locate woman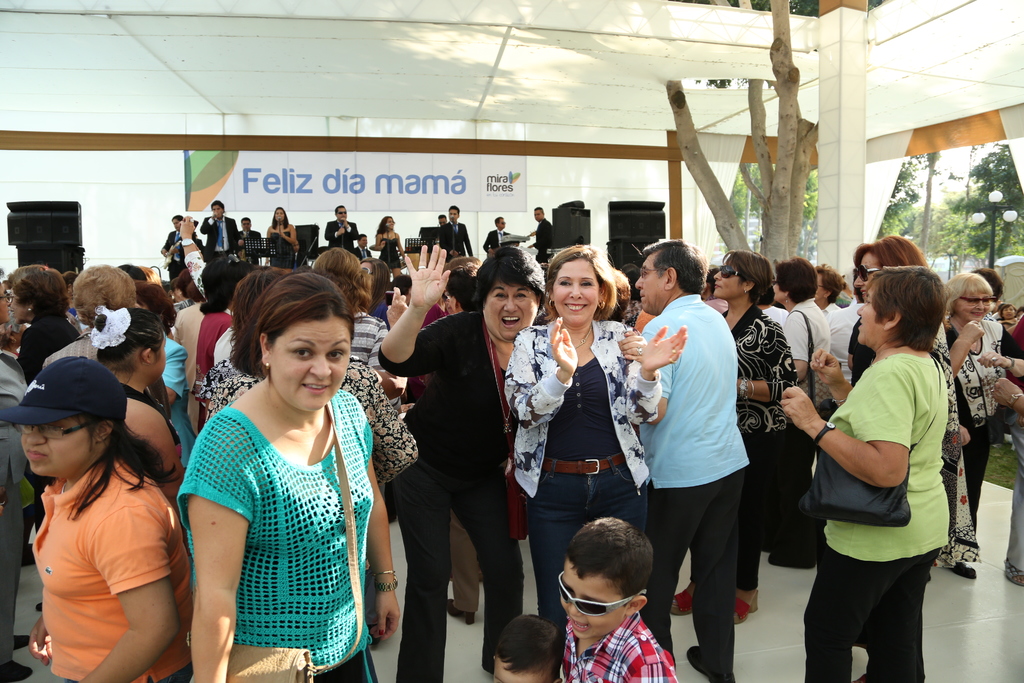
x1=672 y1=247 x2=803 y2=626
